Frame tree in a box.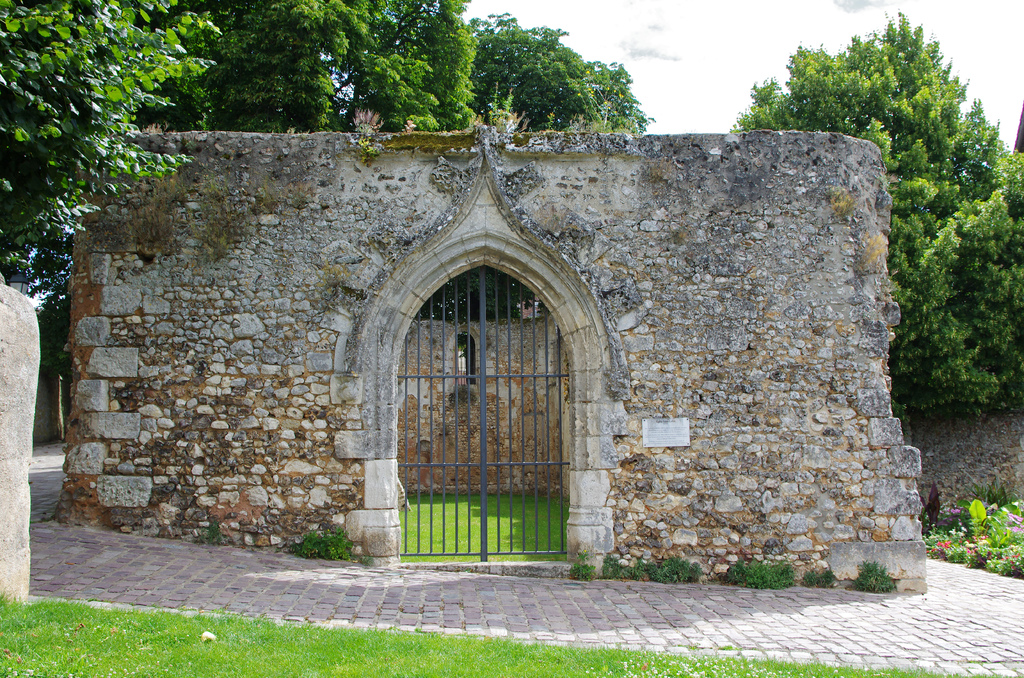
Rect(124, 0, 485, 145).
